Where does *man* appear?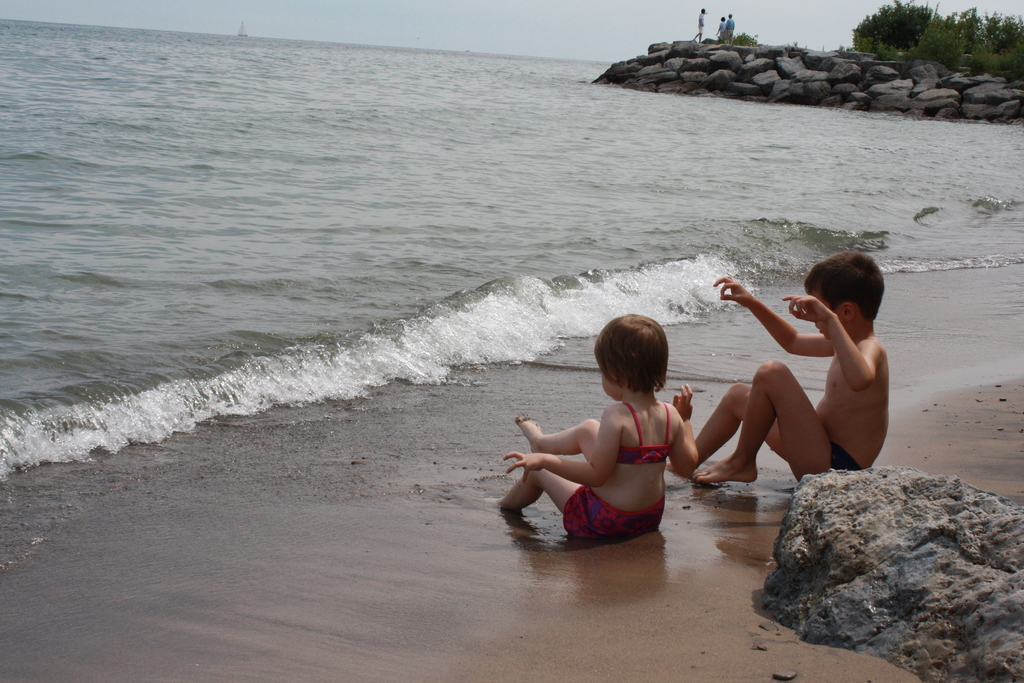
Appears at box=[724, 12, 736, 44].
